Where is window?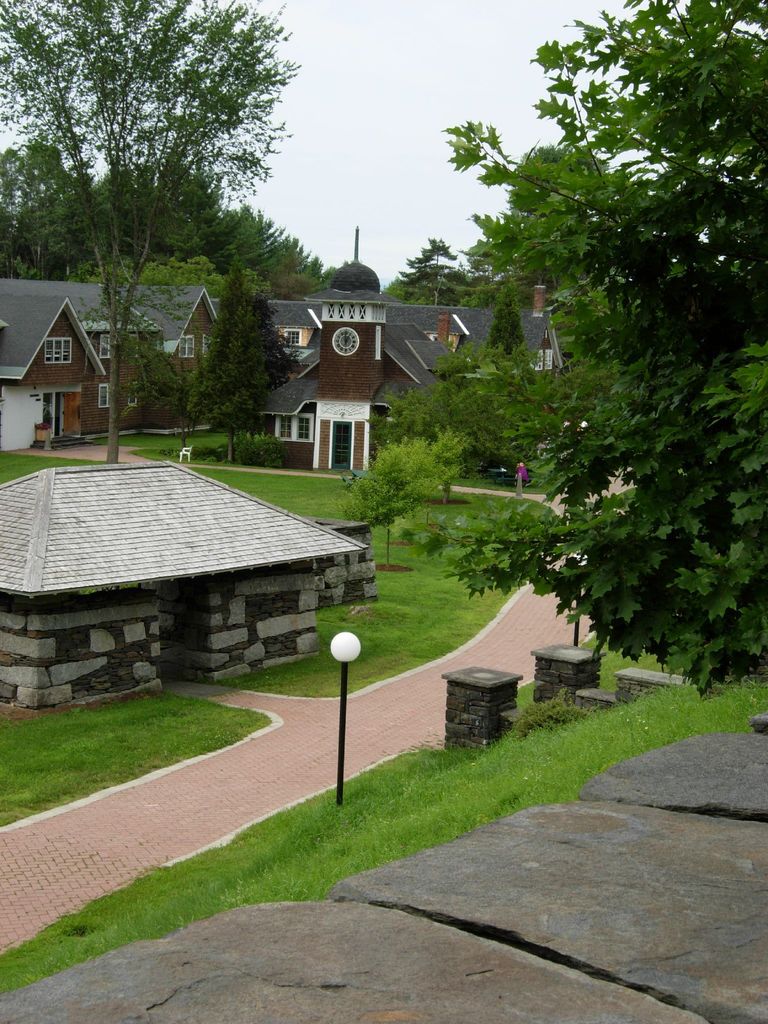
[284,330,296,346].
